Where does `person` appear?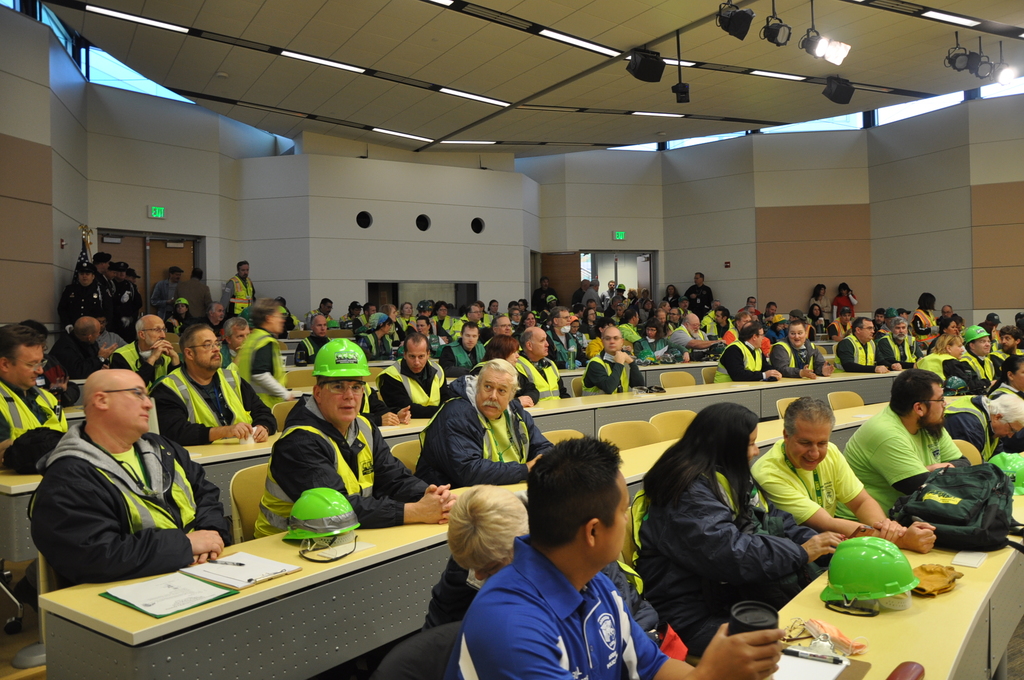
Appears at [left=769, top=303, right=778, bottom=320].
